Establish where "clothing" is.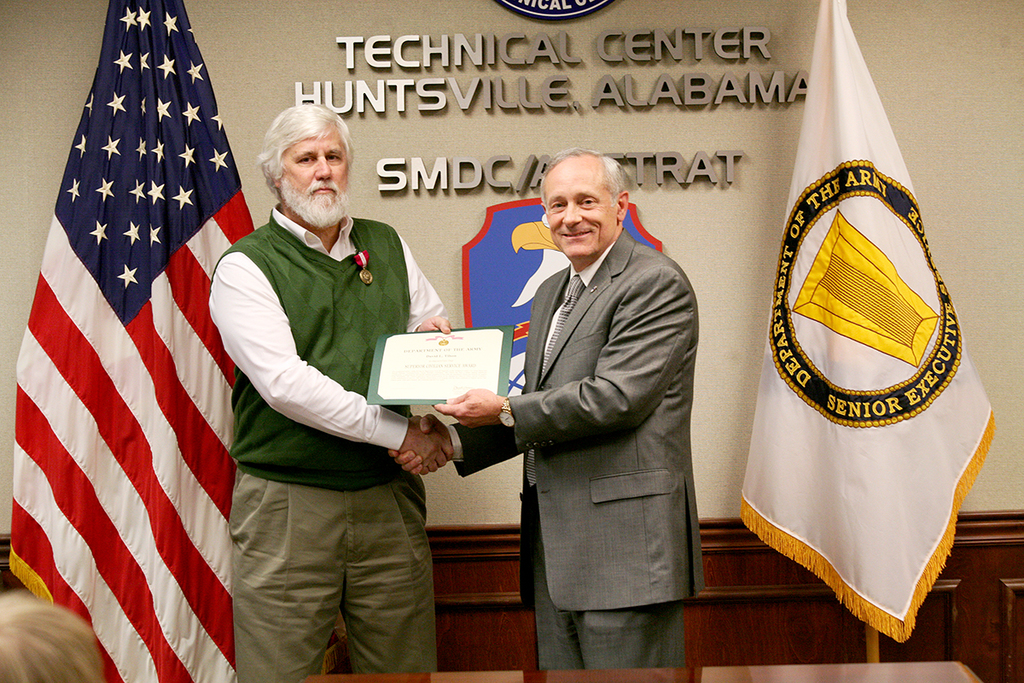
Established at 192,141,439,651.
